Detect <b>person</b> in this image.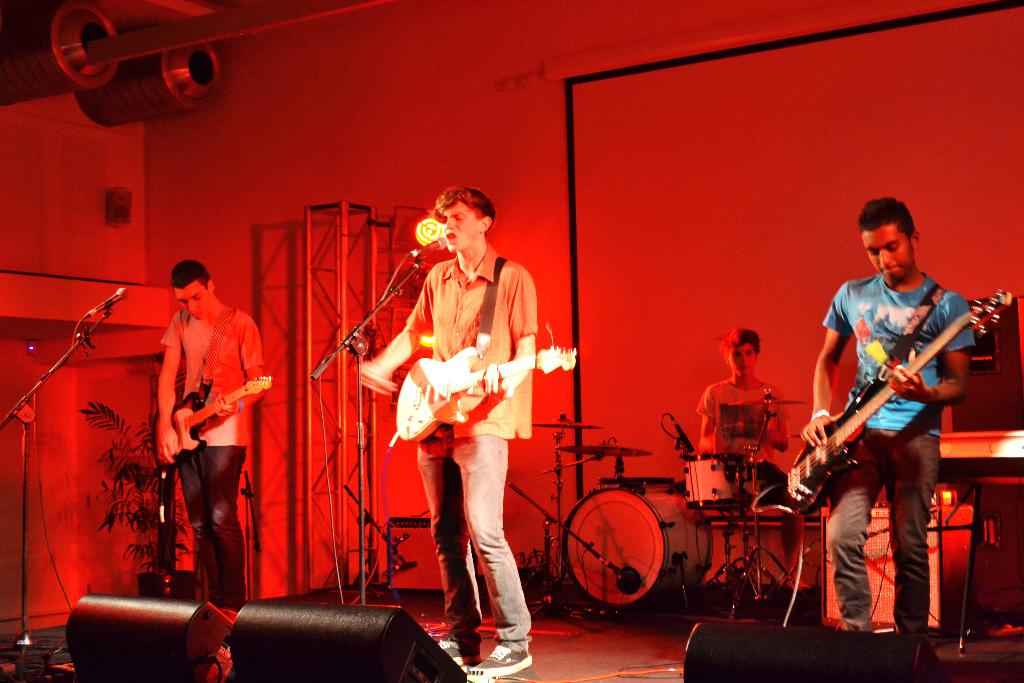
Detection: l=698, t=333, r=794, b=460.
